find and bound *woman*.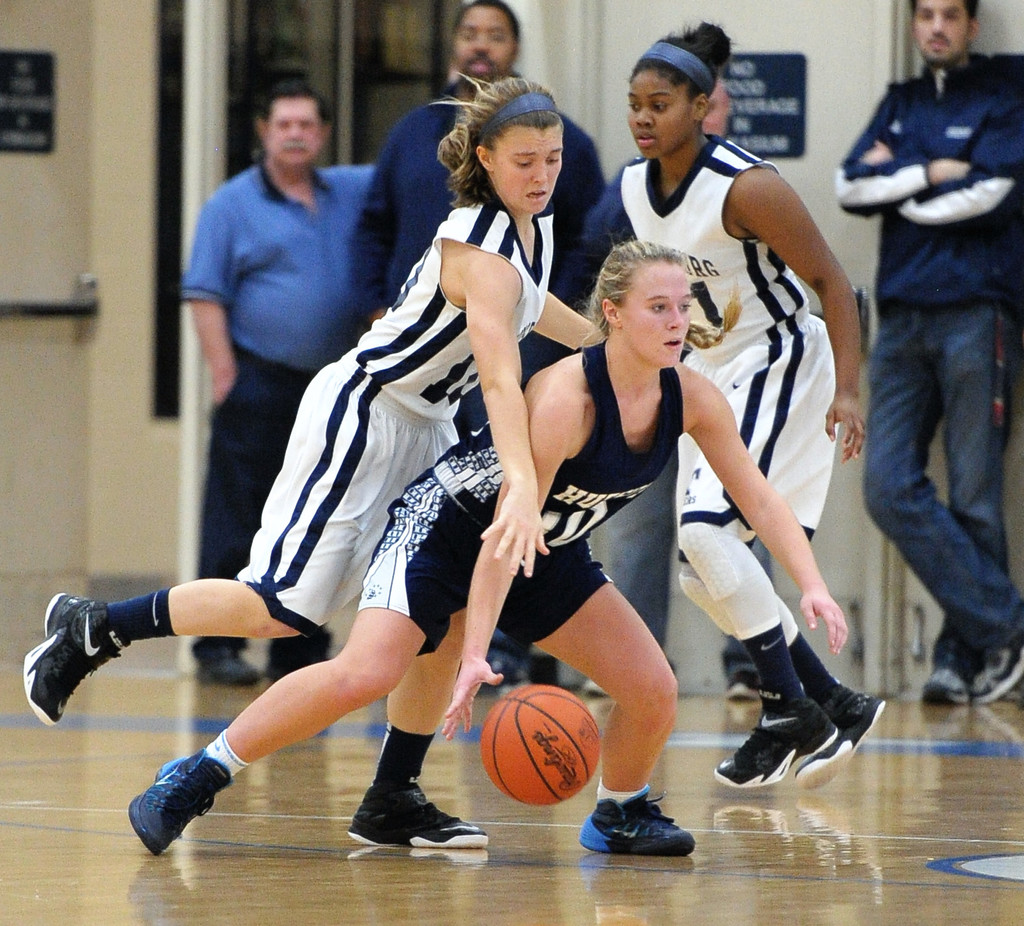
Bound: l=126, t=236, r=848, b=854.
